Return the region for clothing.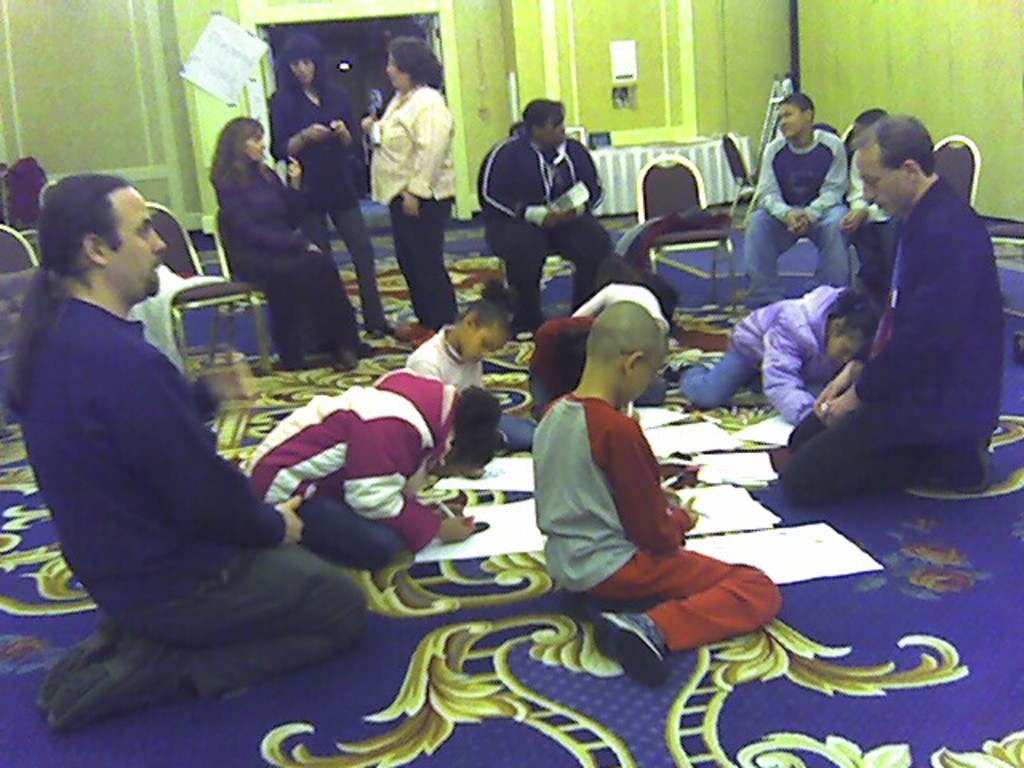
(x1=792, y1=176, x2=1000, y2=499).
